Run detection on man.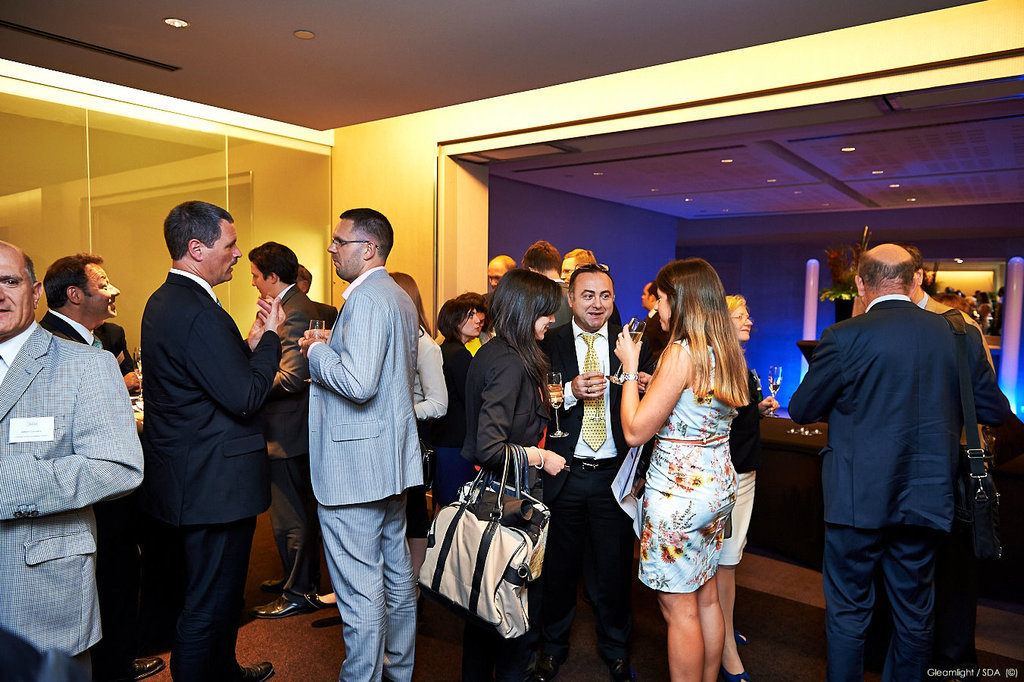
Result: detection(560, 247, 595, 286).
